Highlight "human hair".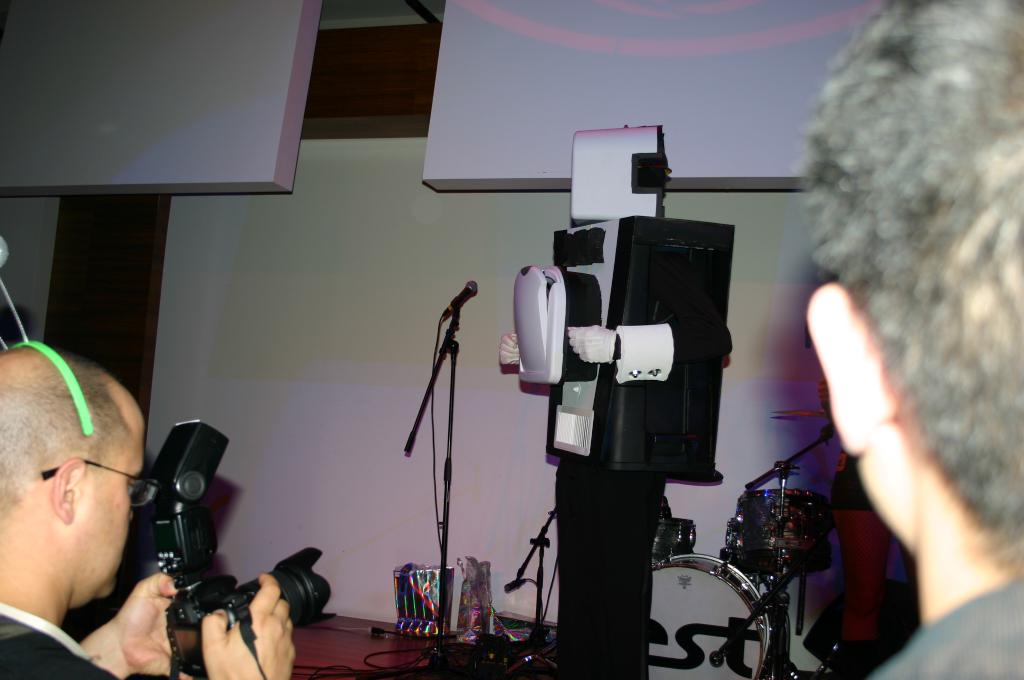
Highlighted region: 0, 355, 142, 521.
